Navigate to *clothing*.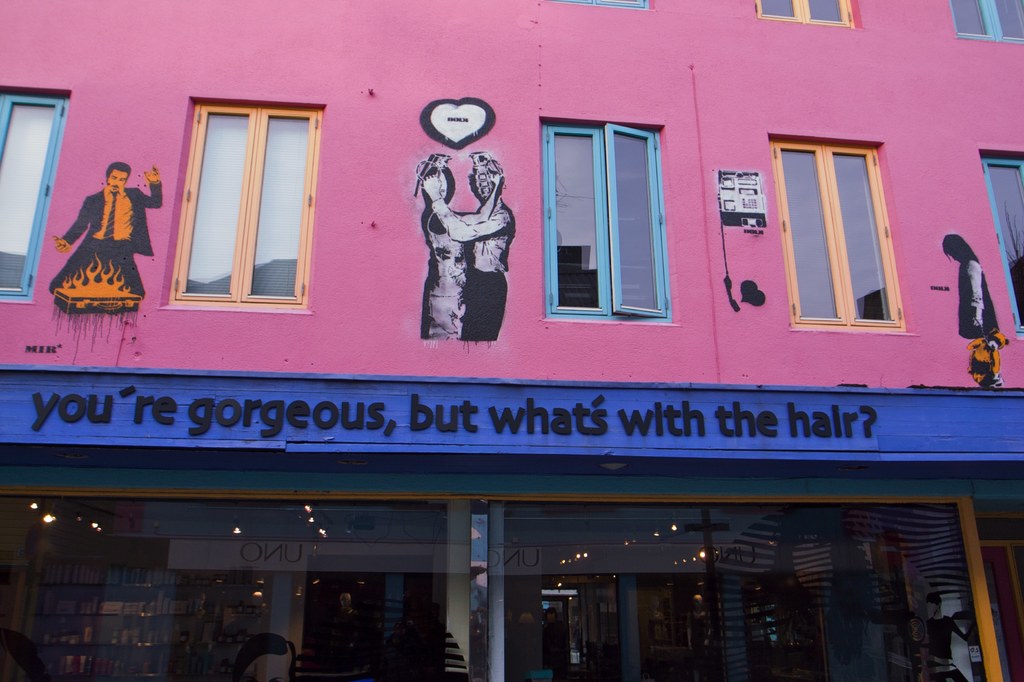
Navigation target: {"left": 44, "top": 175, "right": 166, "bottom": 307}.
